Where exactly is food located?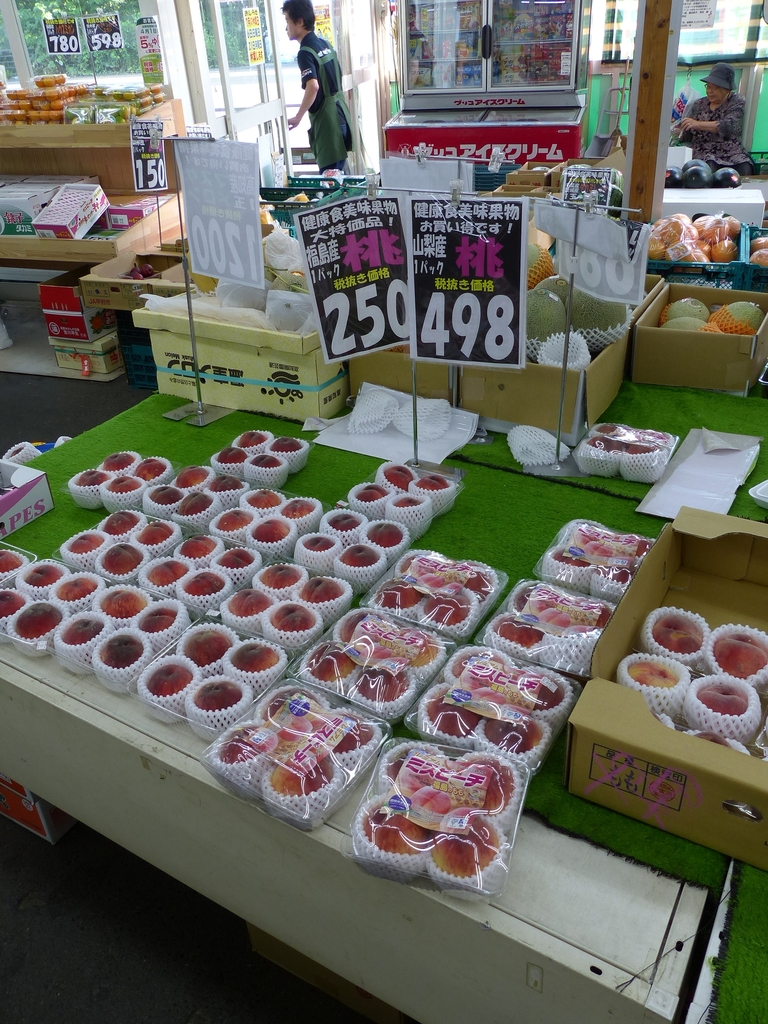
Its bounding box is (209, 476, 241, 488).
